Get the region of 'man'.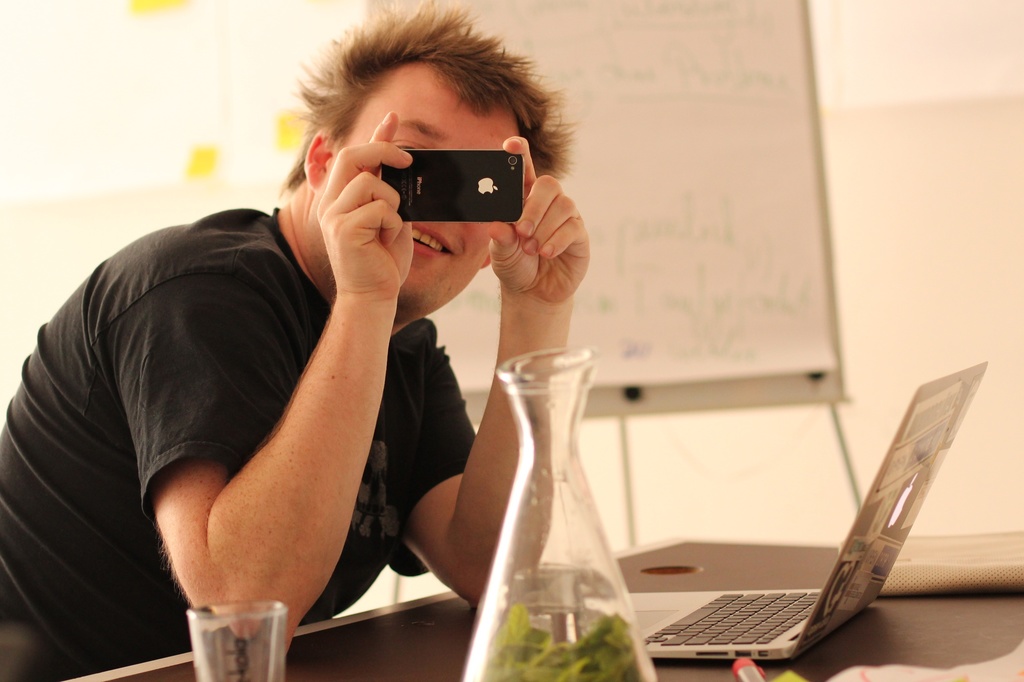
left=40, top=23, right=589, bottom=666.
